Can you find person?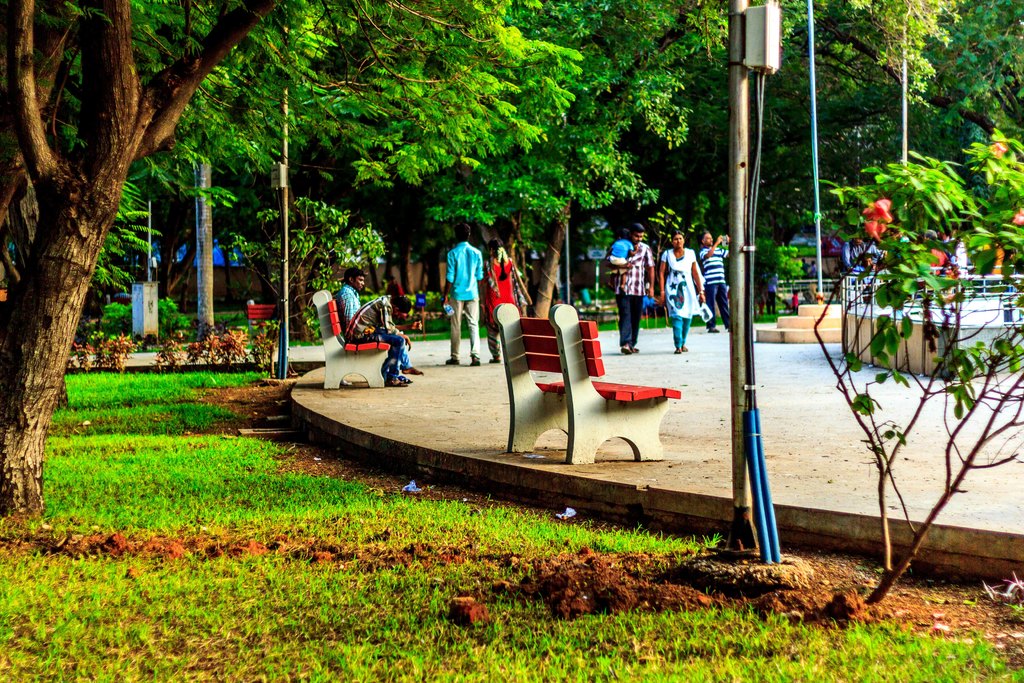
Yes, bounding box: l=485, t=238, r=523, b=363.
